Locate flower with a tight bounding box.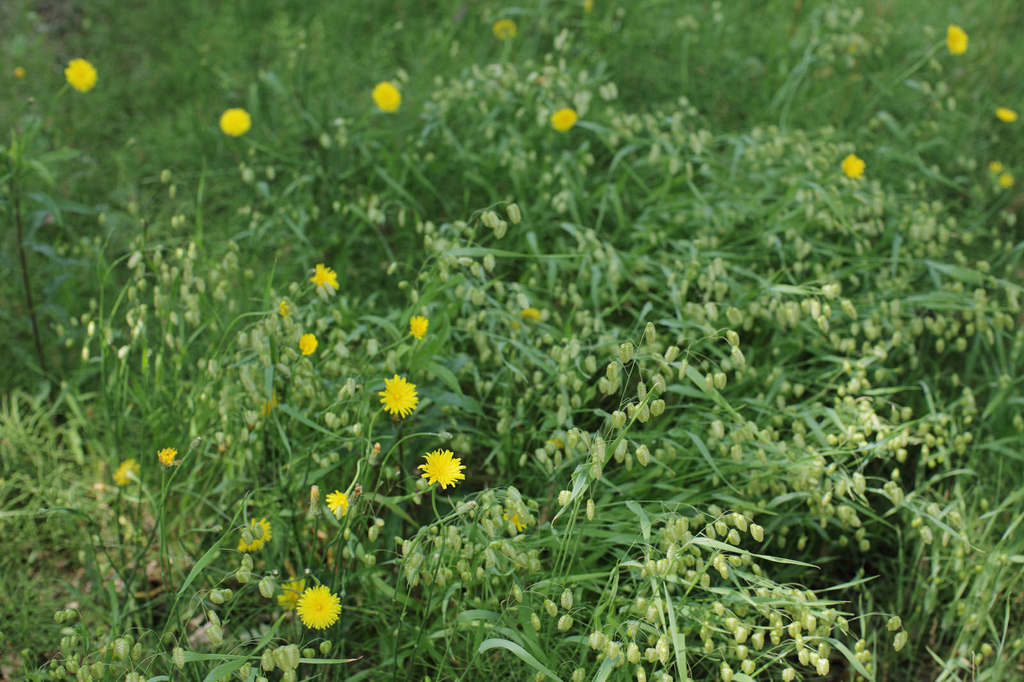
158:446:175:464.
